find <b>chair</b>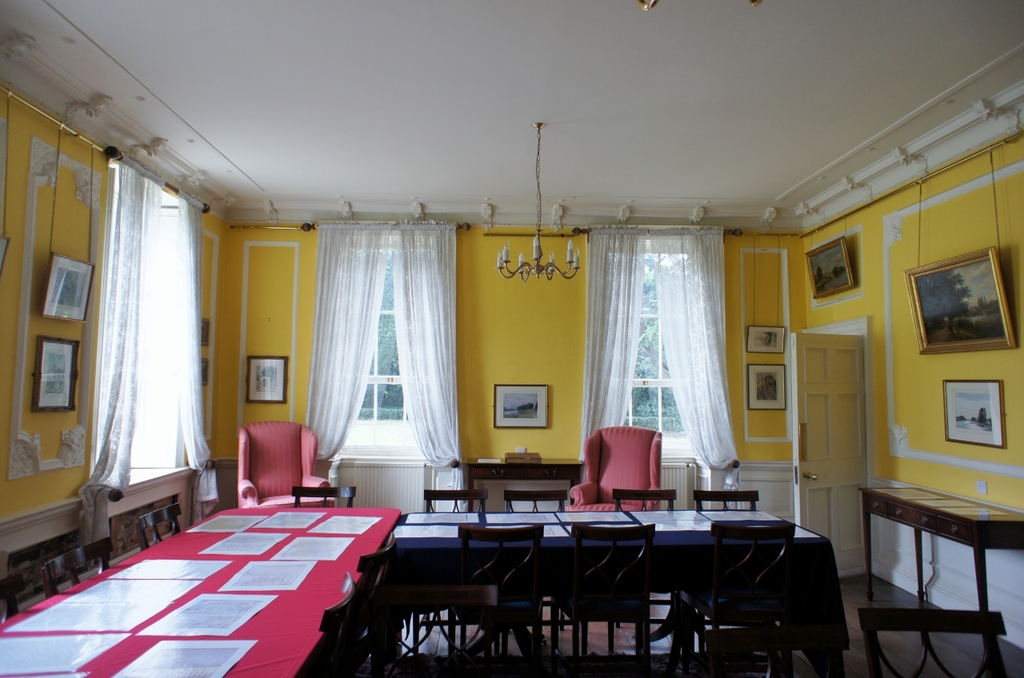
[0,569,28,620]
